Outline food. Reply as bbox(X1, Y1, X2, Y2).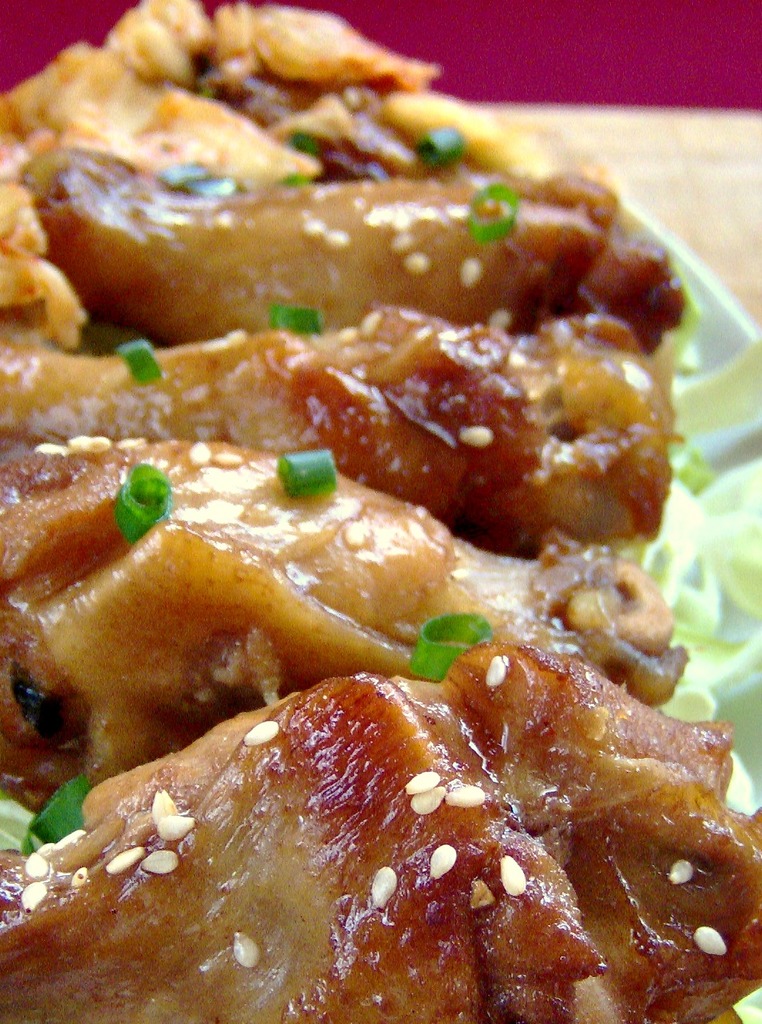
bbox(0, 71, 728, 986).
